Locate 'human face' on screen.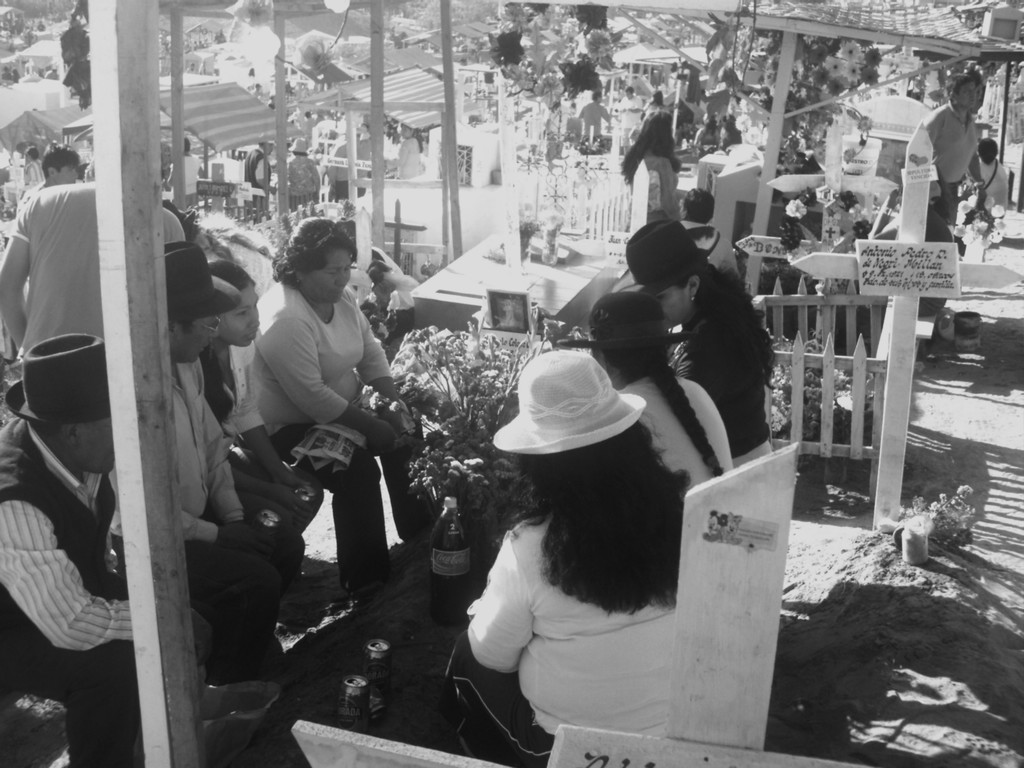
On screen at left=959, top=81, right=979, bottom=113.
